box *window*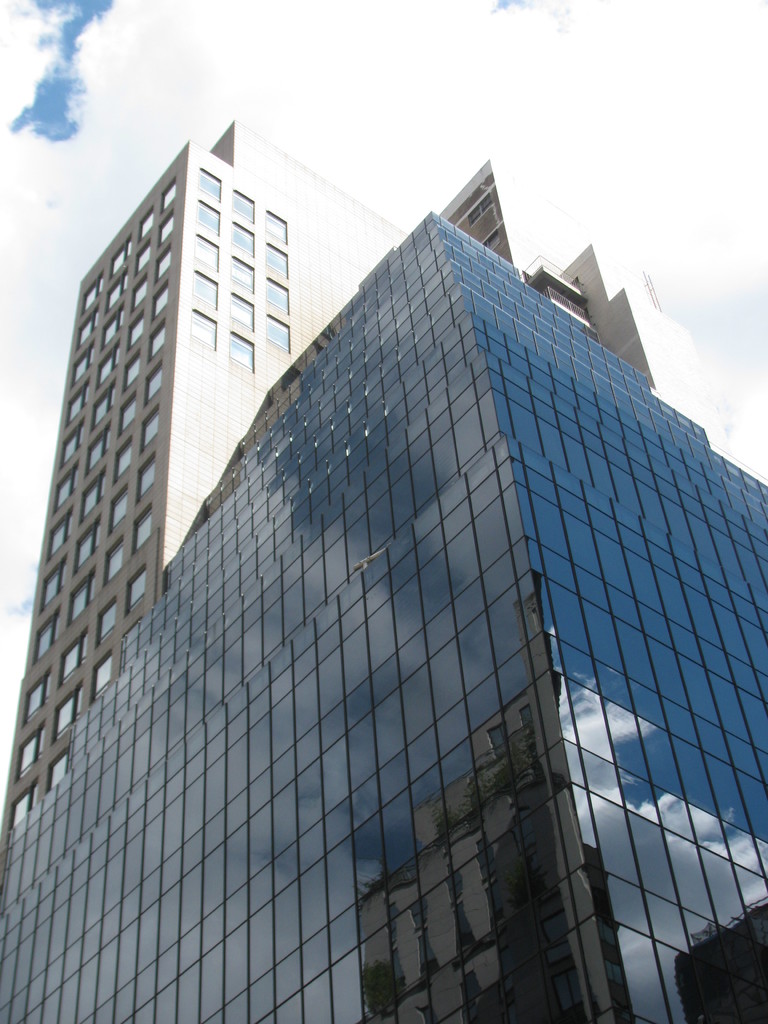
rect(81, 474, 106, 524)
